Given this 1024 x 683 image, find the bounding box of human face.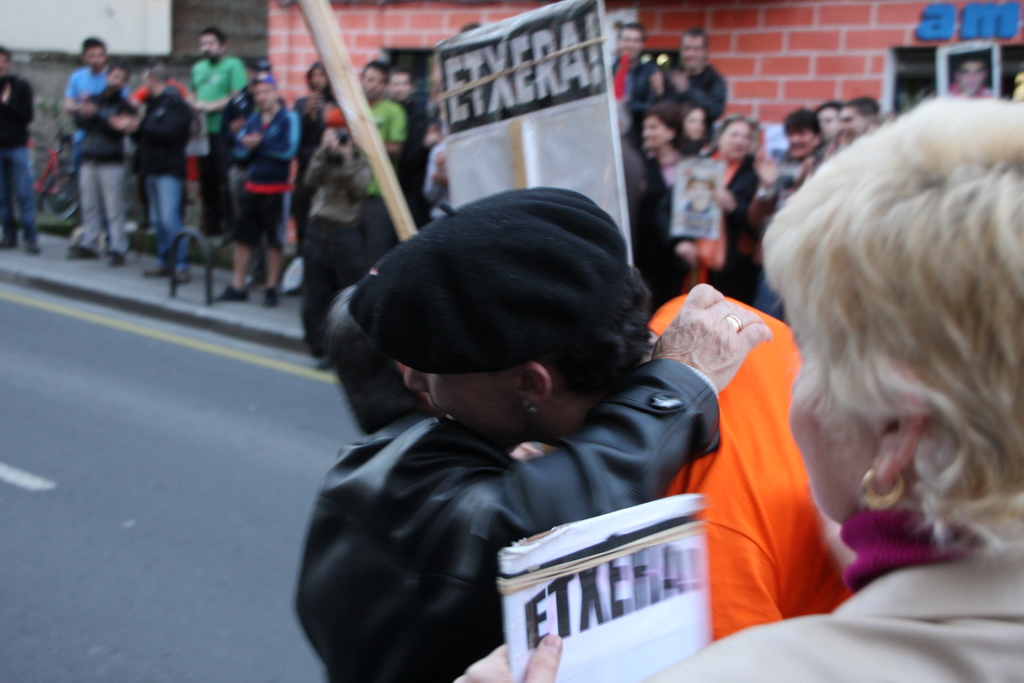
955/60/986/88.
